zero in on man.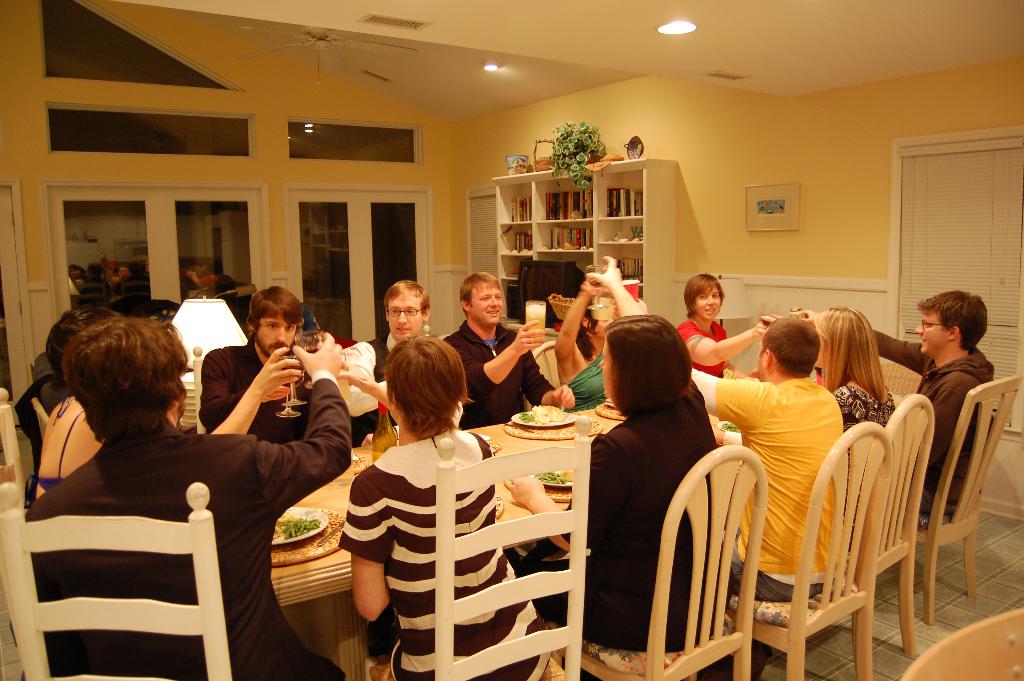
Zeroed in: pyautogui.locateOnScreen(445, 275, 575, 429).
